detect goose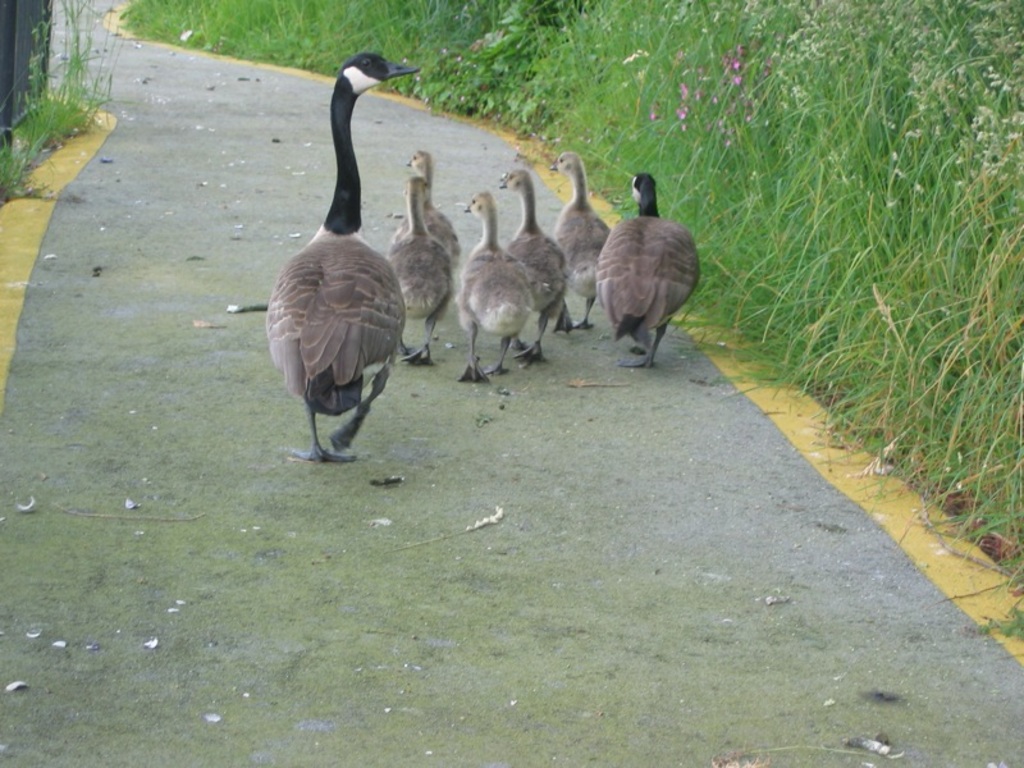
(559, 143, 613, 340)
